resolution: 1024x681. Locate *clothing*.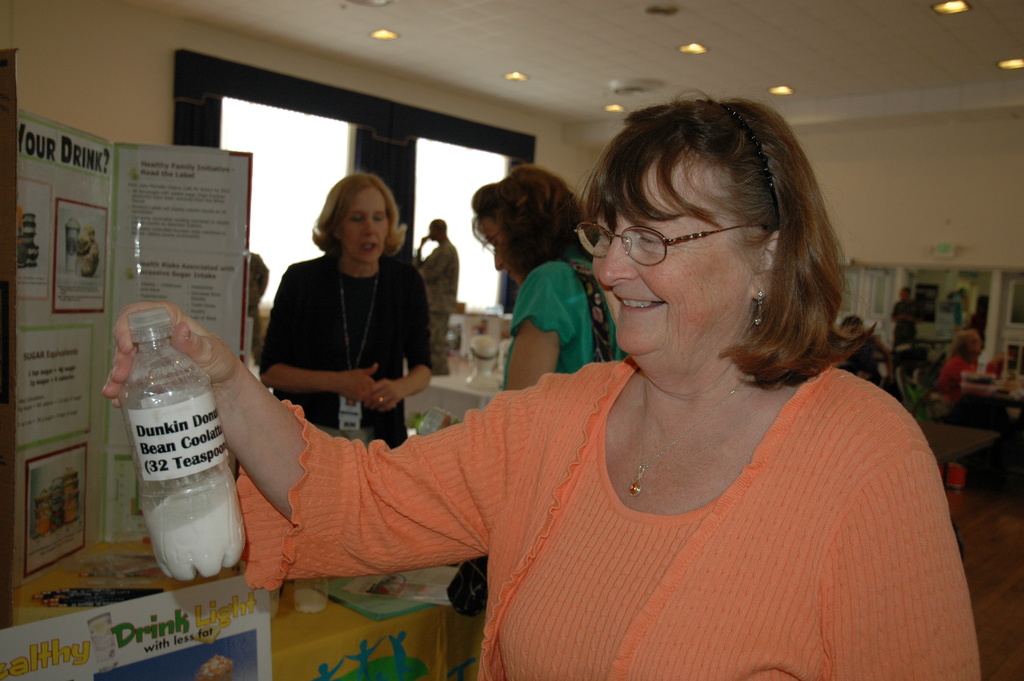
{"x1": 501, "y1": 243, "x2": 631, "y2": 387}.
